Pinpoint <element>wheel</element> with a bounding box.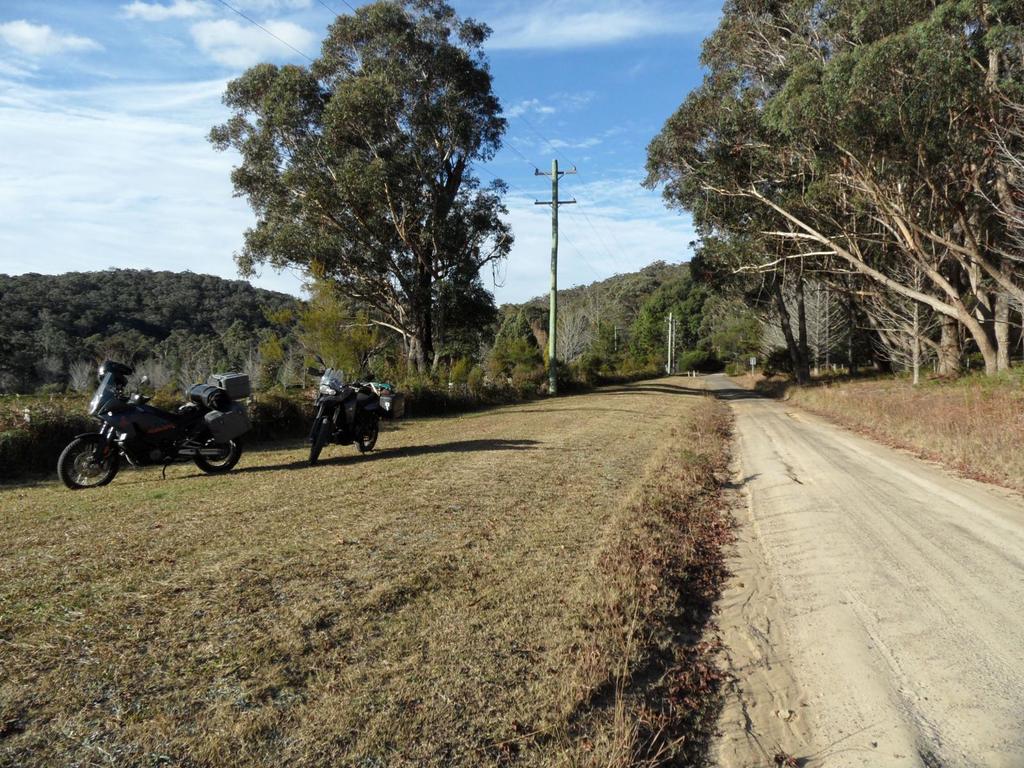
bbox=(55, 438, 115, 497).
